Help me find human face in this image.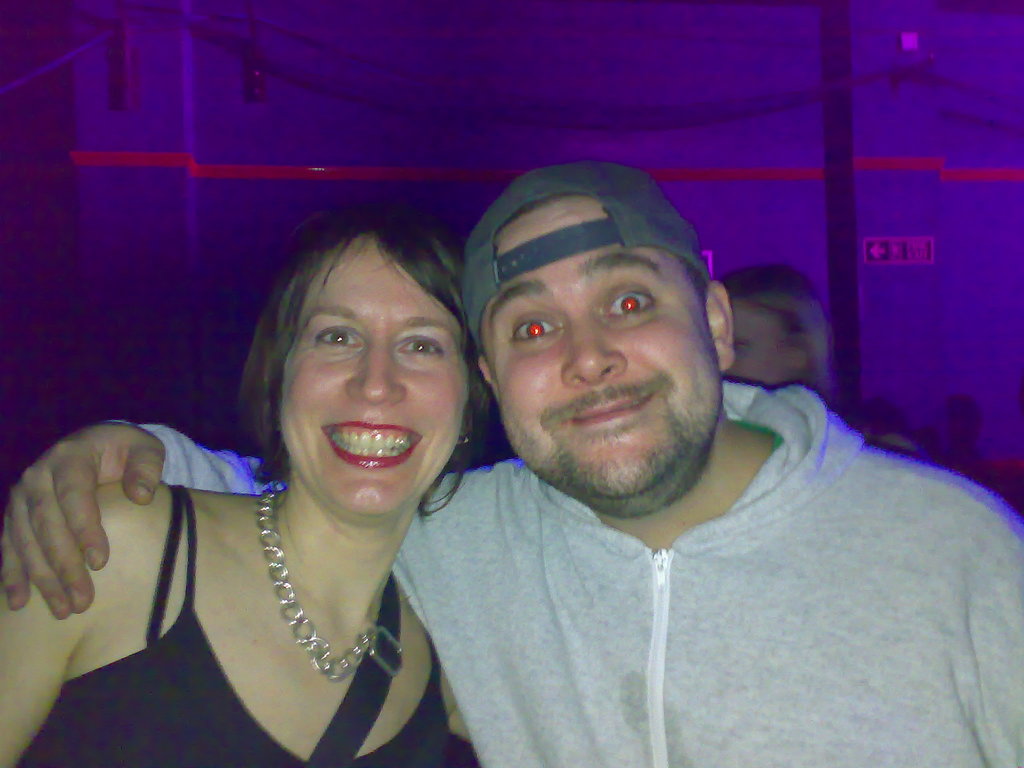
Found it: {"x1": 473, "y1": 209, "x2": 721, "y2": 505}.
